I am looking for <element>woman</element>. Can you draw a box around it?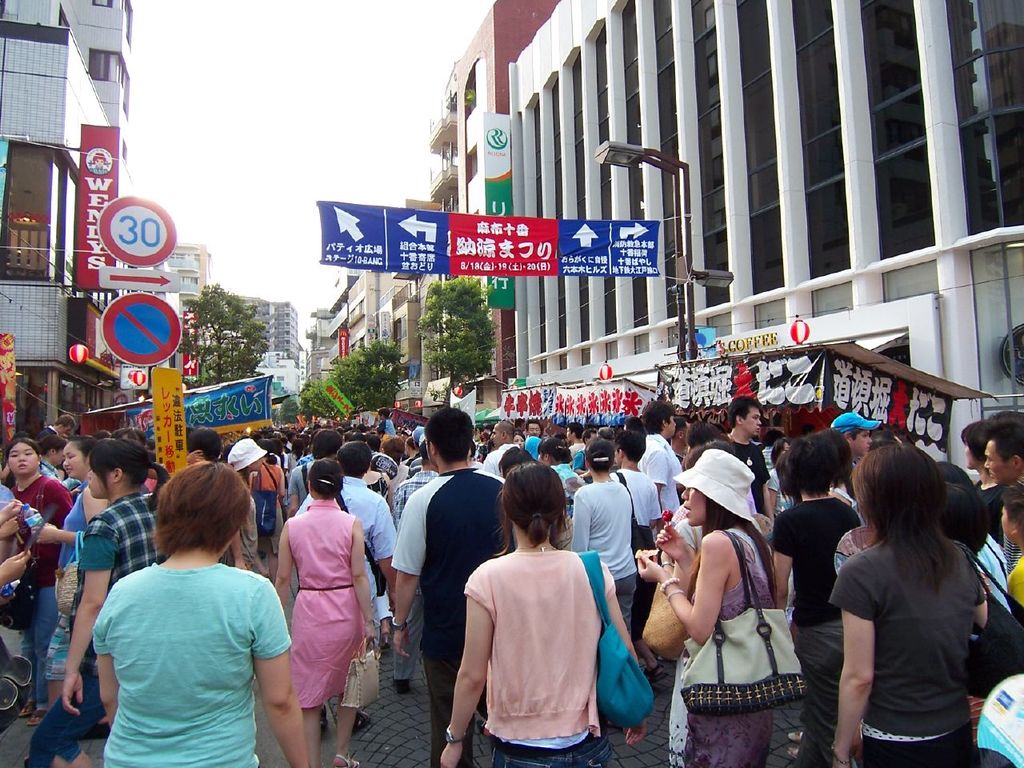
Sure, the bounding box is 998/482/1023/608.
